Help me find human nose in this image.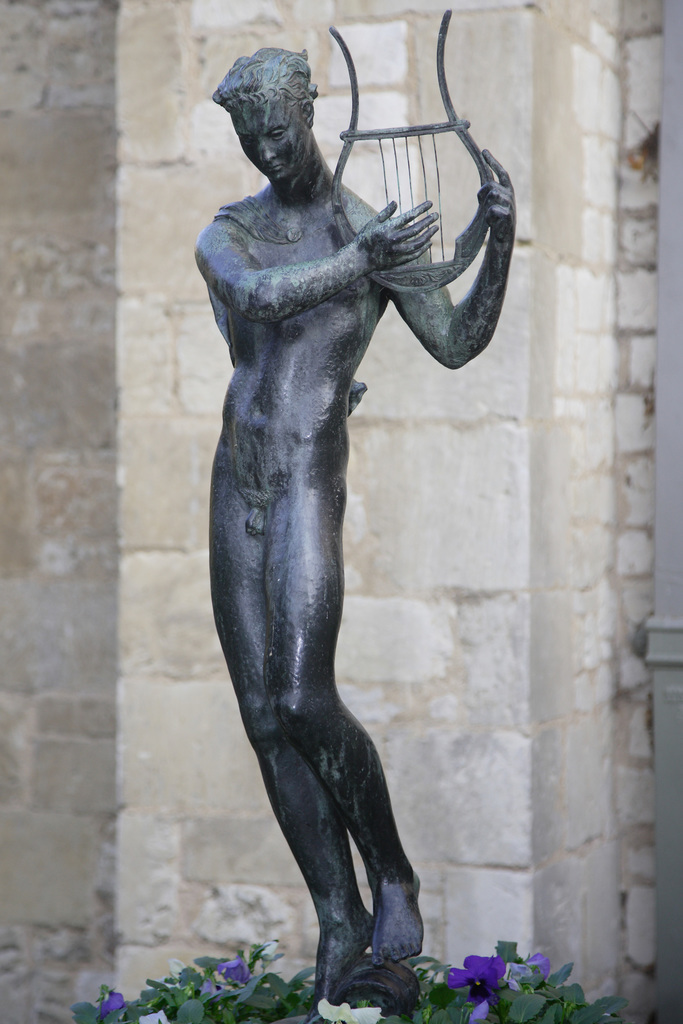
Found it: 254 140 279 161.
